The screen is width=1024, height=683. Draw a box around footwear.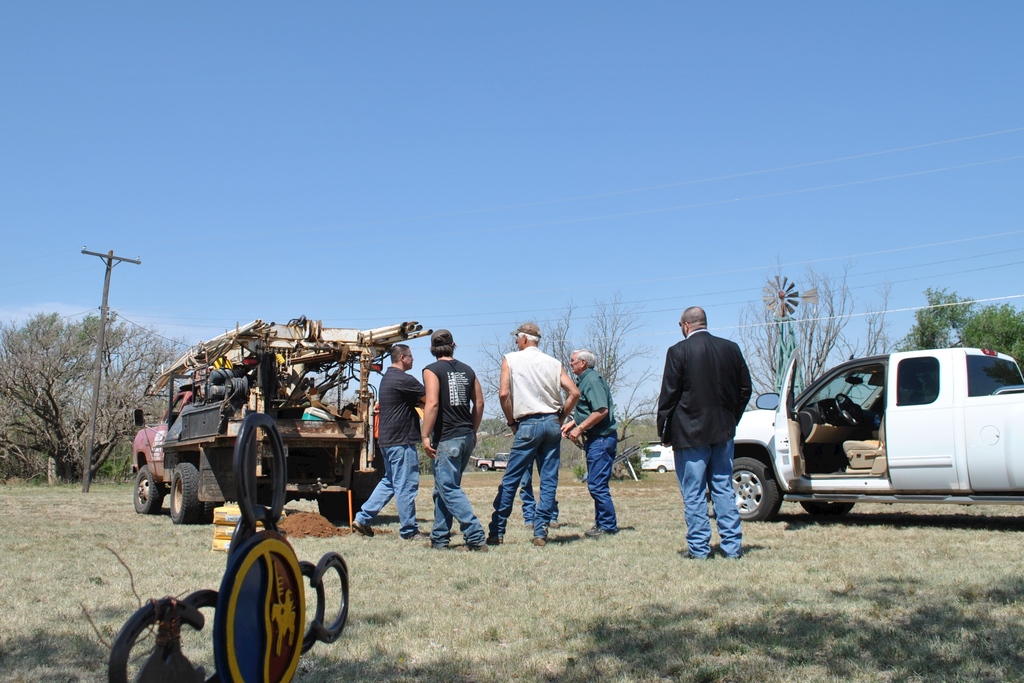
<box>407,531,426,543</box>.
